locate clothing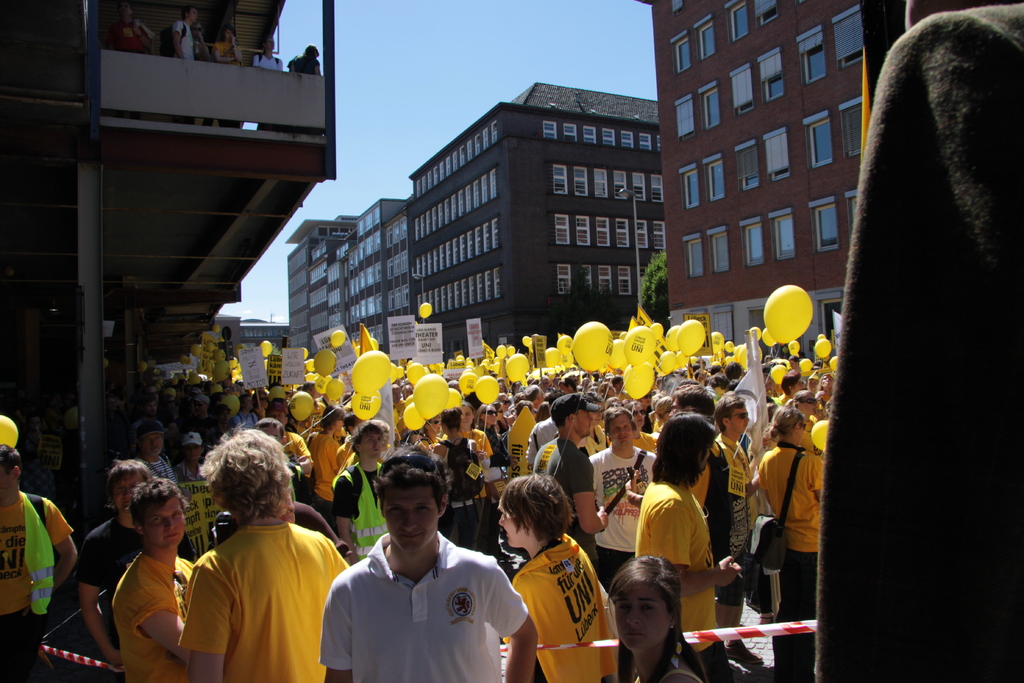
rect(255, 53, 283, 72)
